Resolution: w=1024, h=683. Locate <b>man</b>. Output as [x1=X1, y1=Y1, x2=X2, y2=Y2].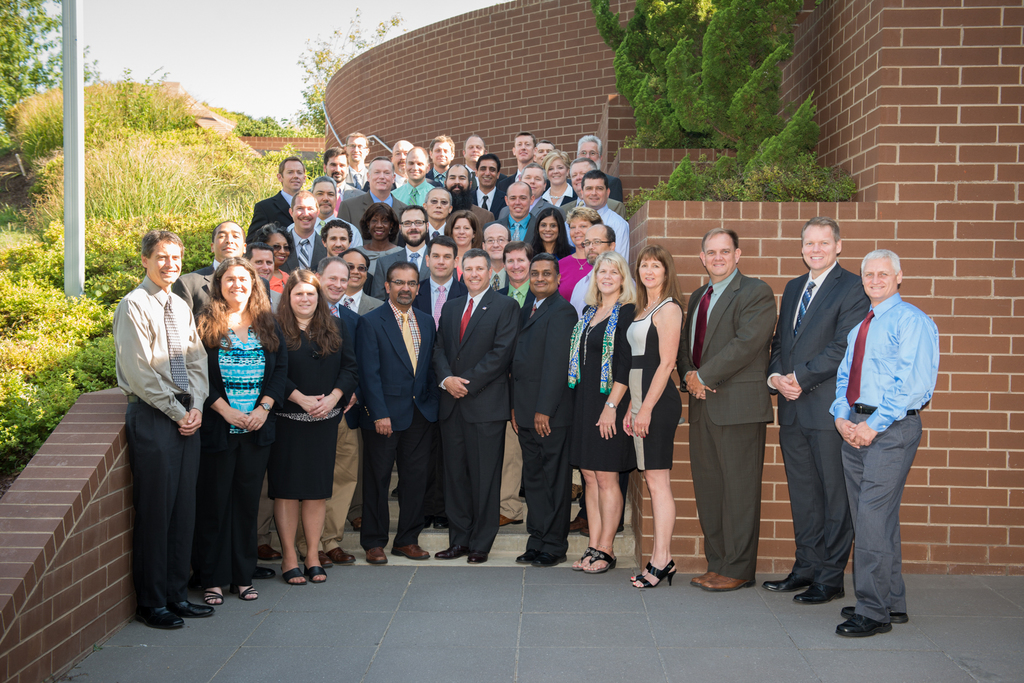
[x1=357, y1=265, x2=436, y2=567].
